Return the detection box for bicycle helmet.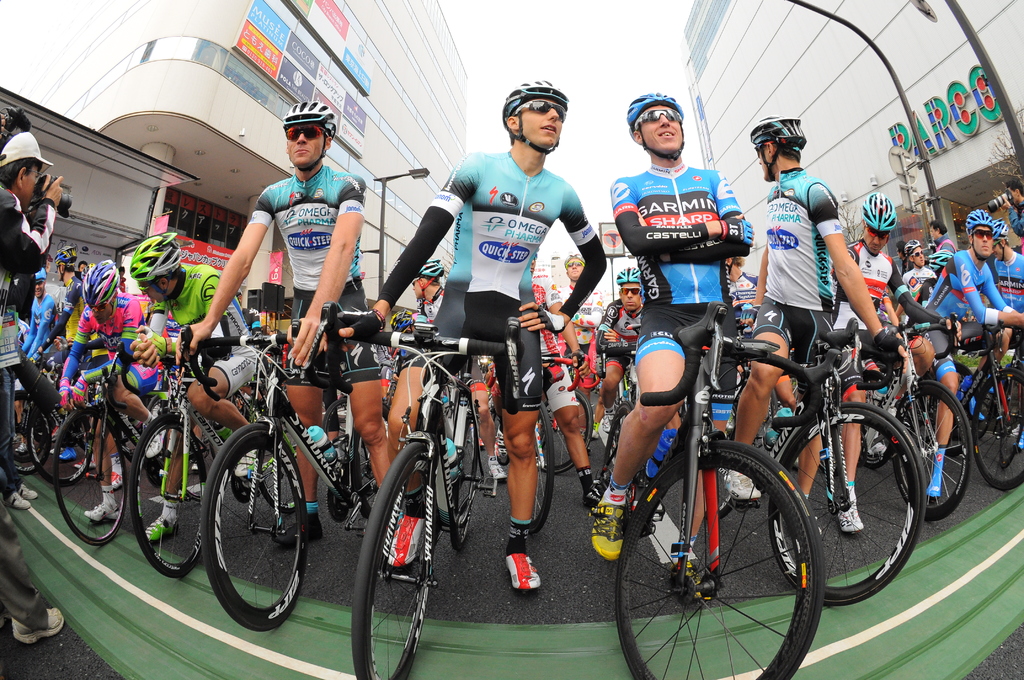
<bbox>508, 81, 572, 154</bbox>.
